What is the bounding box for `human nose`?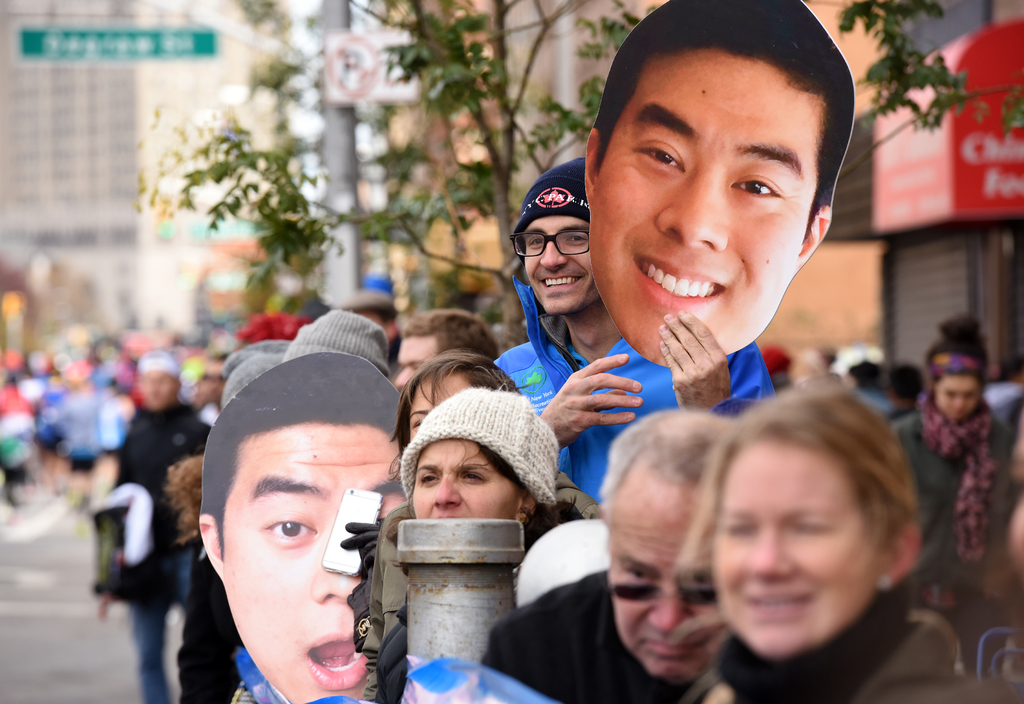
bbox=[540, 240, 565, 270].
